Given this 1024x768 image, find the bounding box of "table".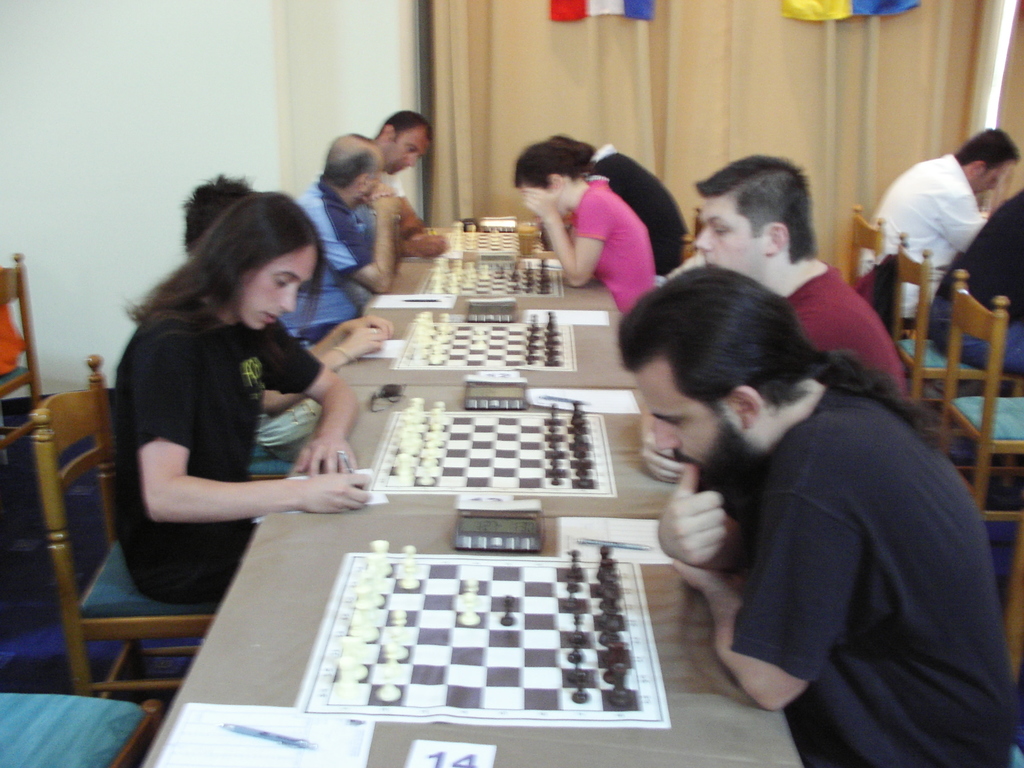
bbox=[215, 528, 759, 767].
